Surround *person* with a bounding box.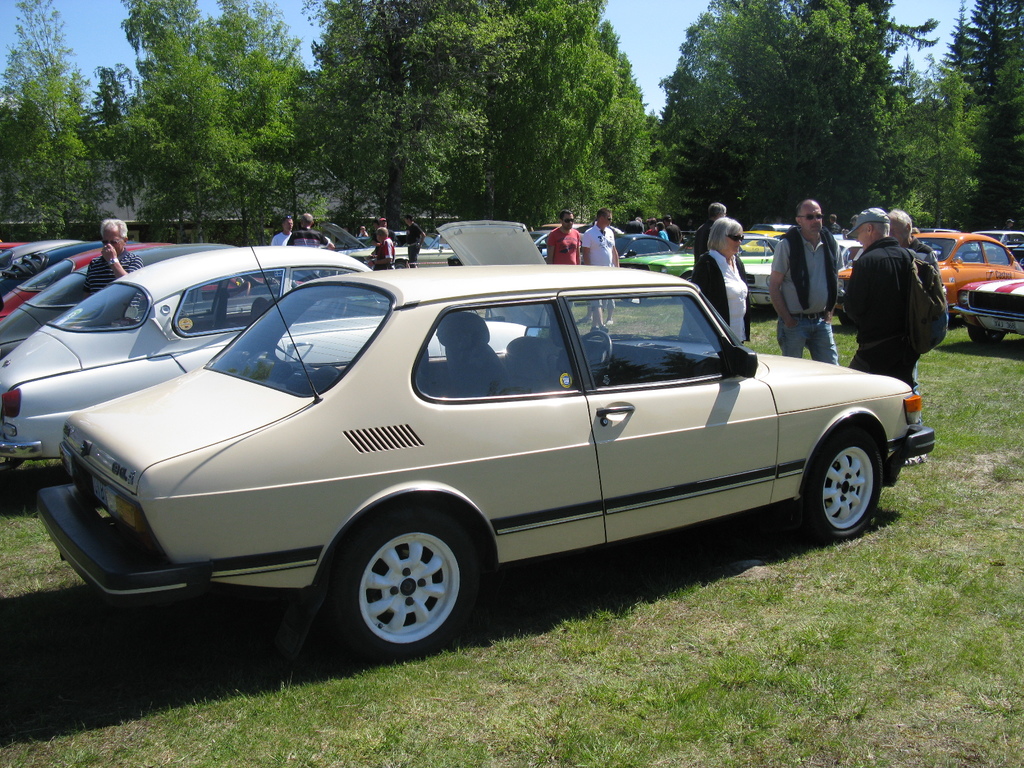
pyautogui.locateOnScreen(267, 212, 294, 254).
